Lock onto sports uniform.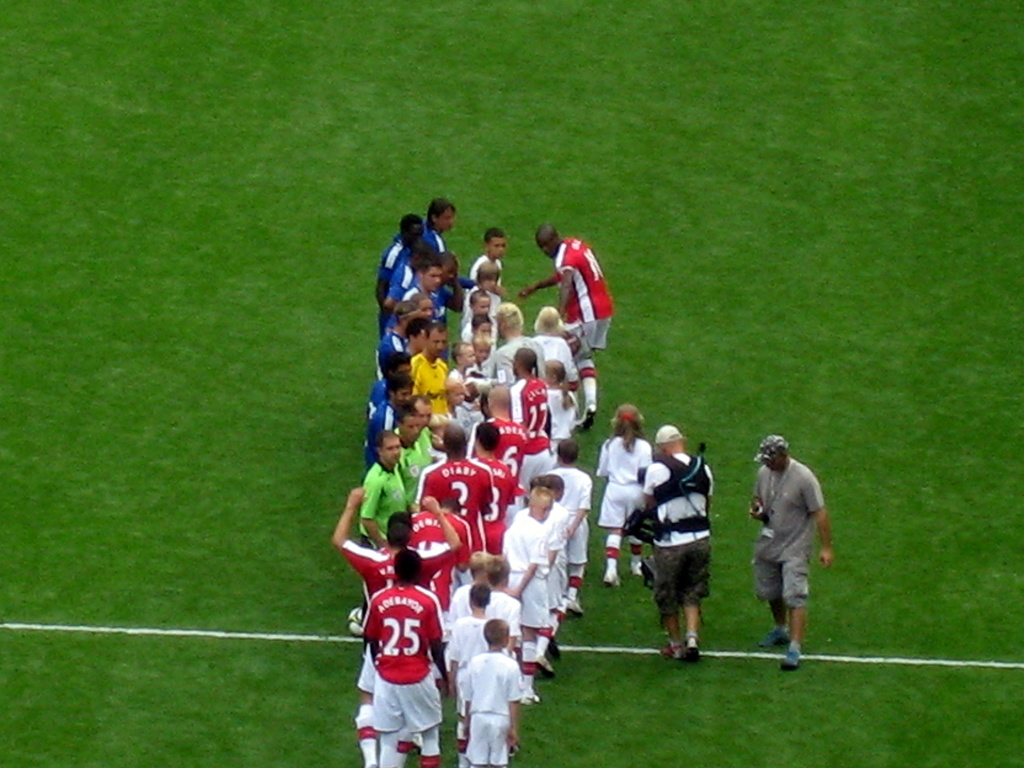
Locked: BBox(474, 452, 519, 550).
